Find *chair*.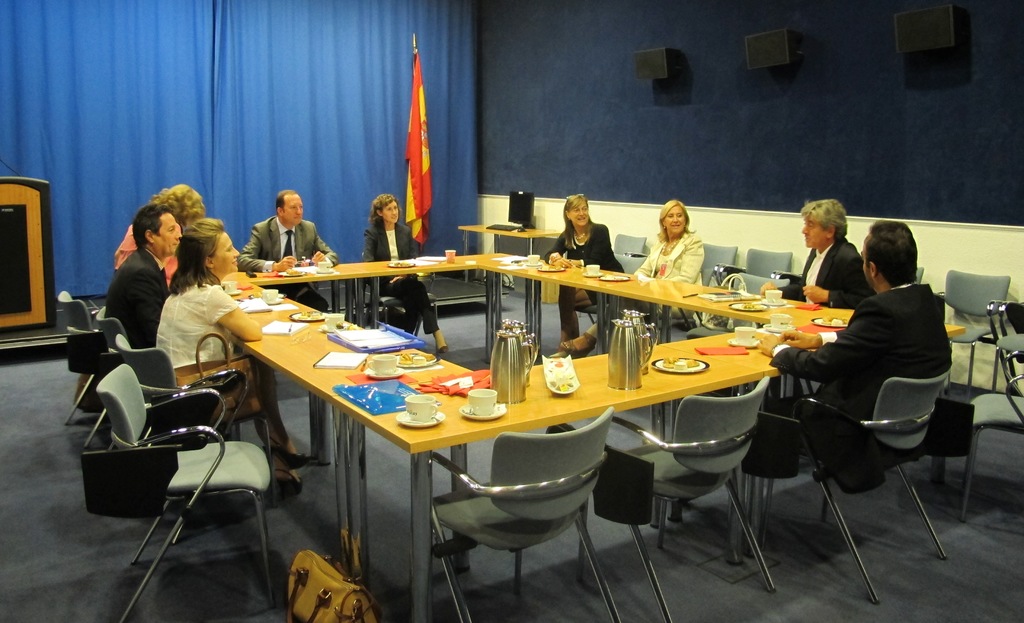
1000/299/1023/387.
